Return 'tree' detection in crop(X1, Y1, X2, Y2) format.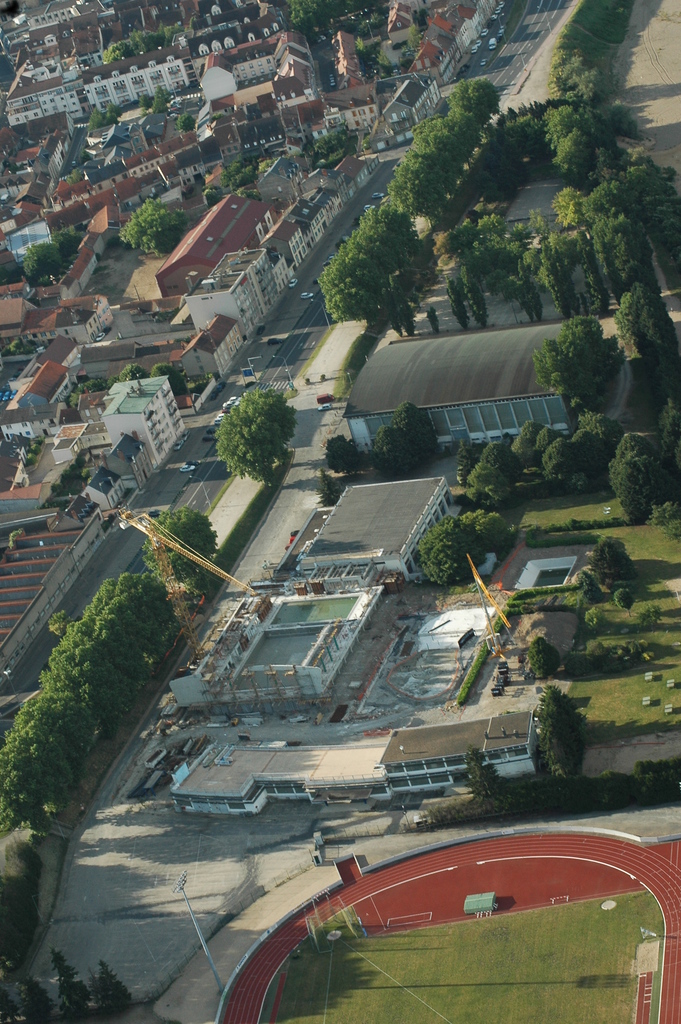
crop(0, 571, 191, 831).
